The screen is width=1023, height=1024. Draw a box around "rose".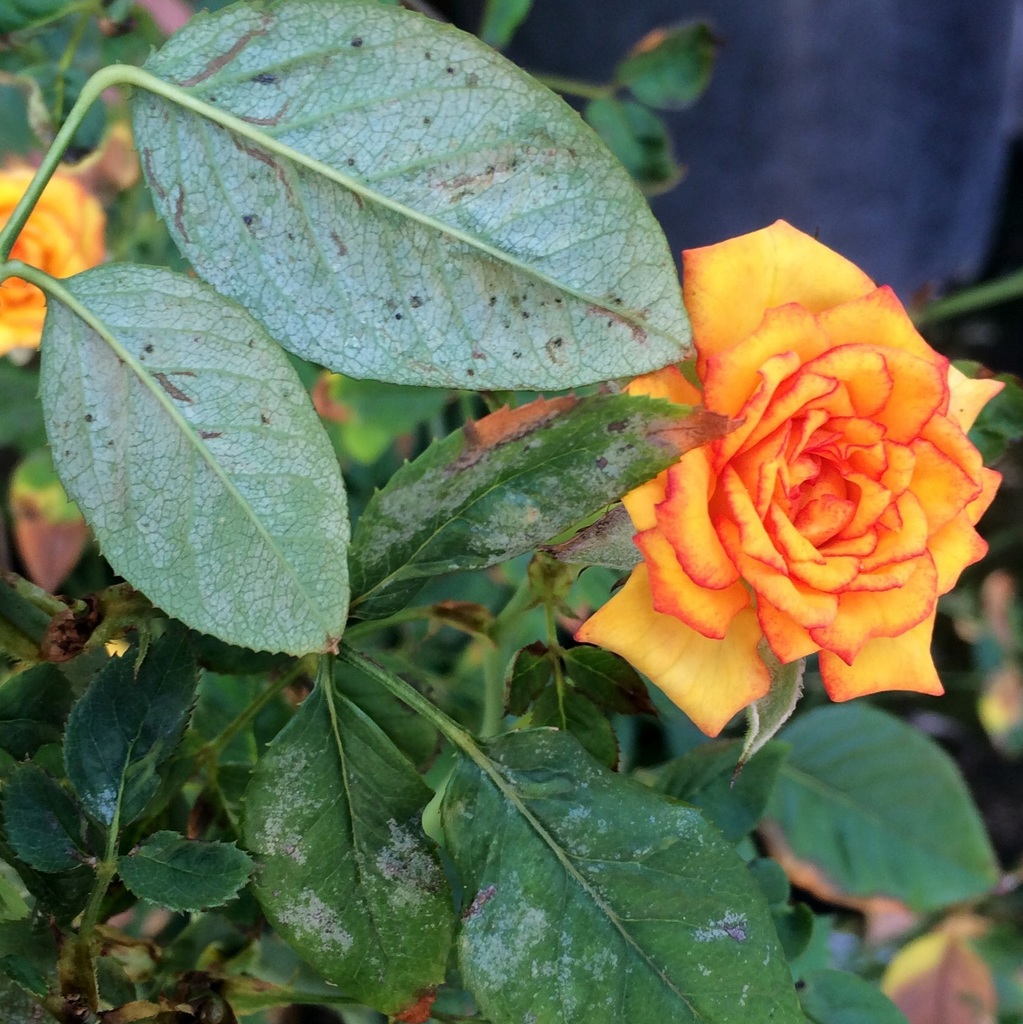
bbox=[560, 218, 1011, 739].
